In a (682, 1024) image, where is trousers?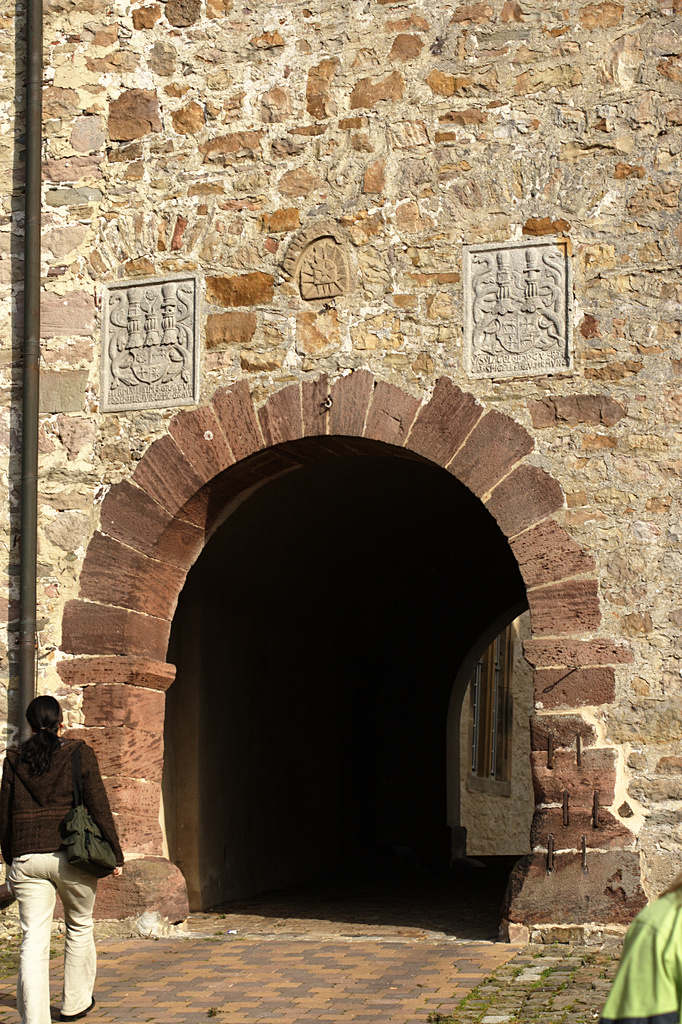
<bbox>6, 871, 105, 1017</bbox>.
